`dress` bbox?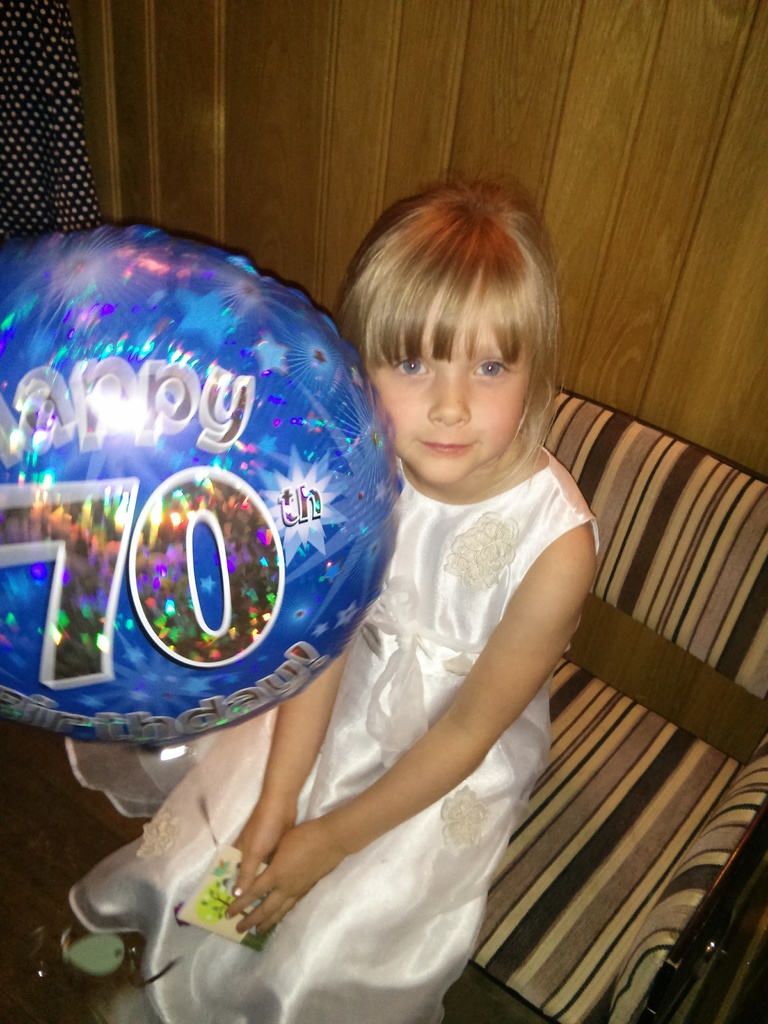
54 446 600 1023
